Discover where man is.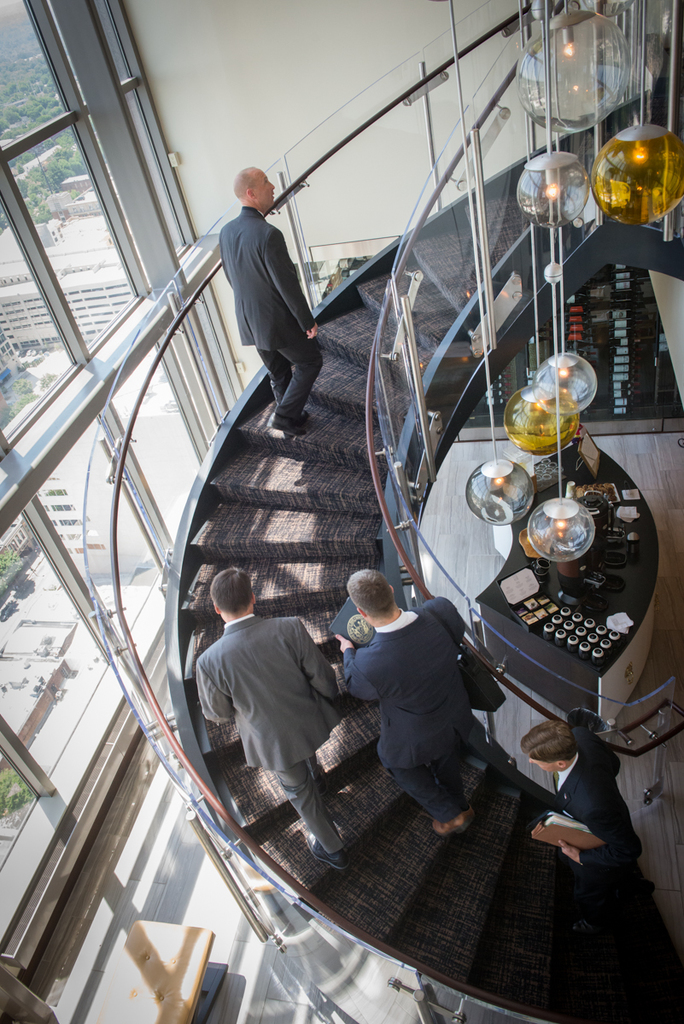
Discovered at 523/709/643/912.
